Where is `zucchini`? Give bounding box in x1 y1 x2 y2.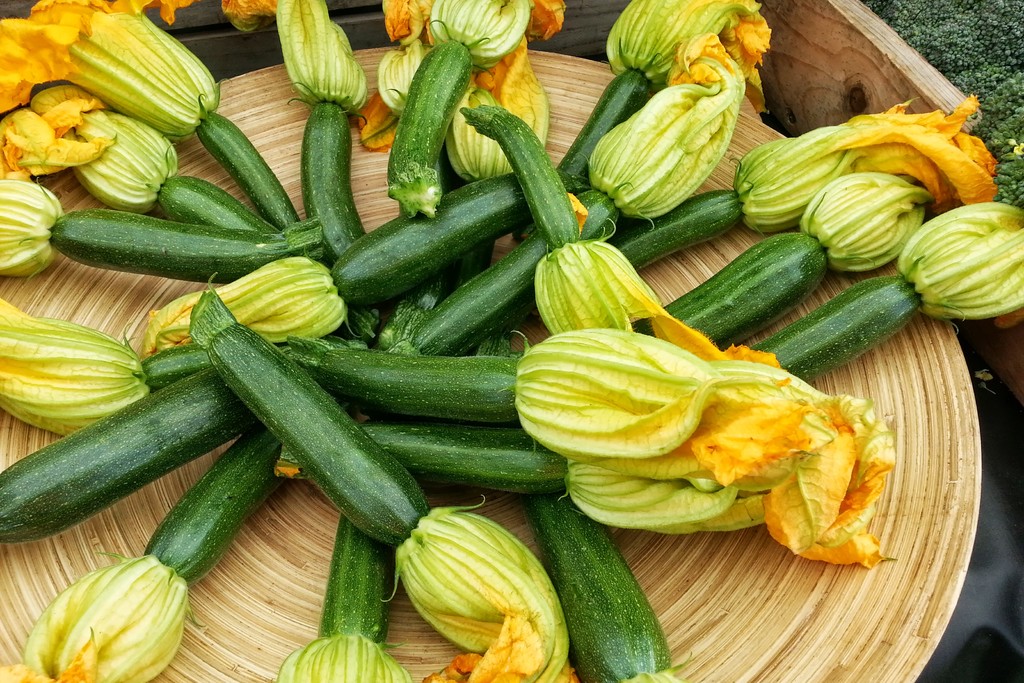
0 358 252 550.
